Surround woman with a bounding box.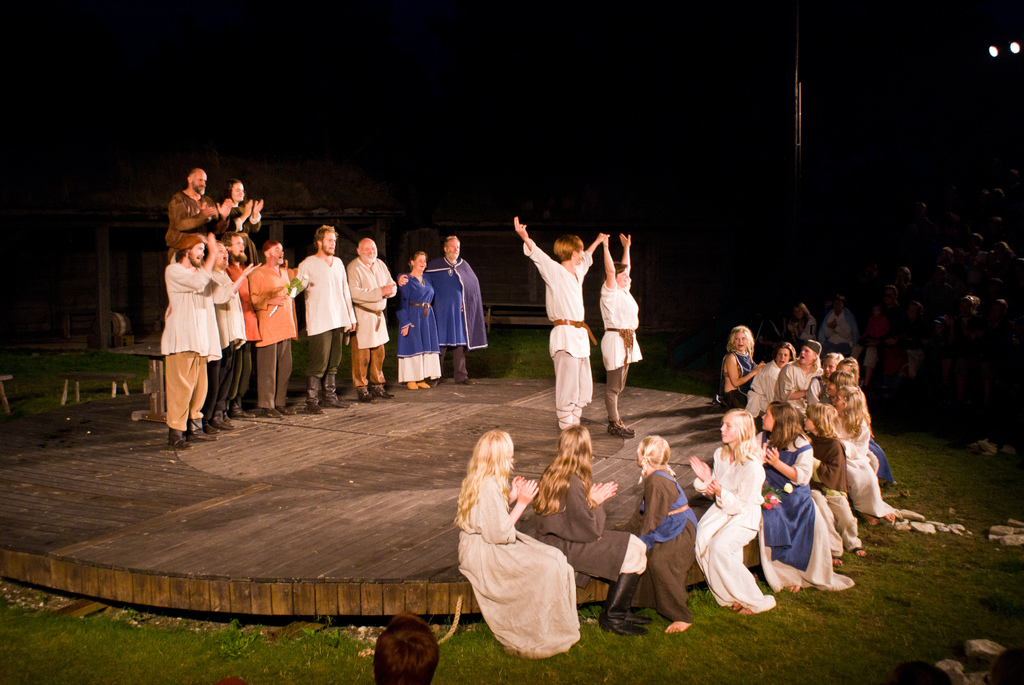
x1=750 y1=398 x2=841 y2=599.
